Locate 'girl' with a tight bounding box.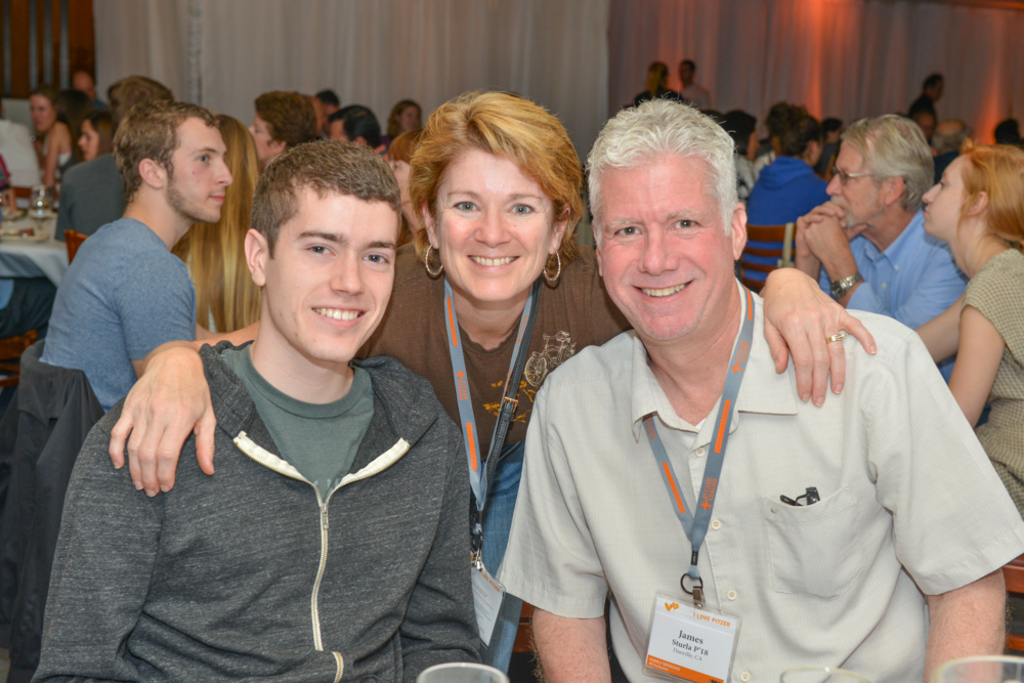
box(165, 116, 265, 335).
